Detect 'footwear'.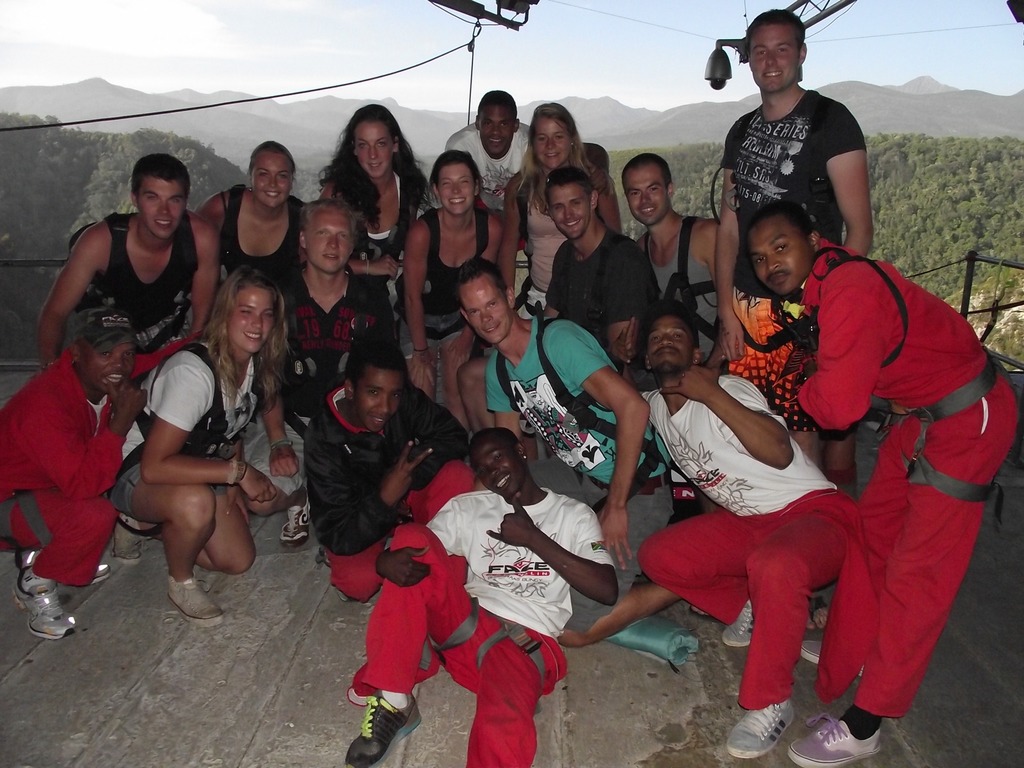
Detected at 722, 595, 756, 653.
